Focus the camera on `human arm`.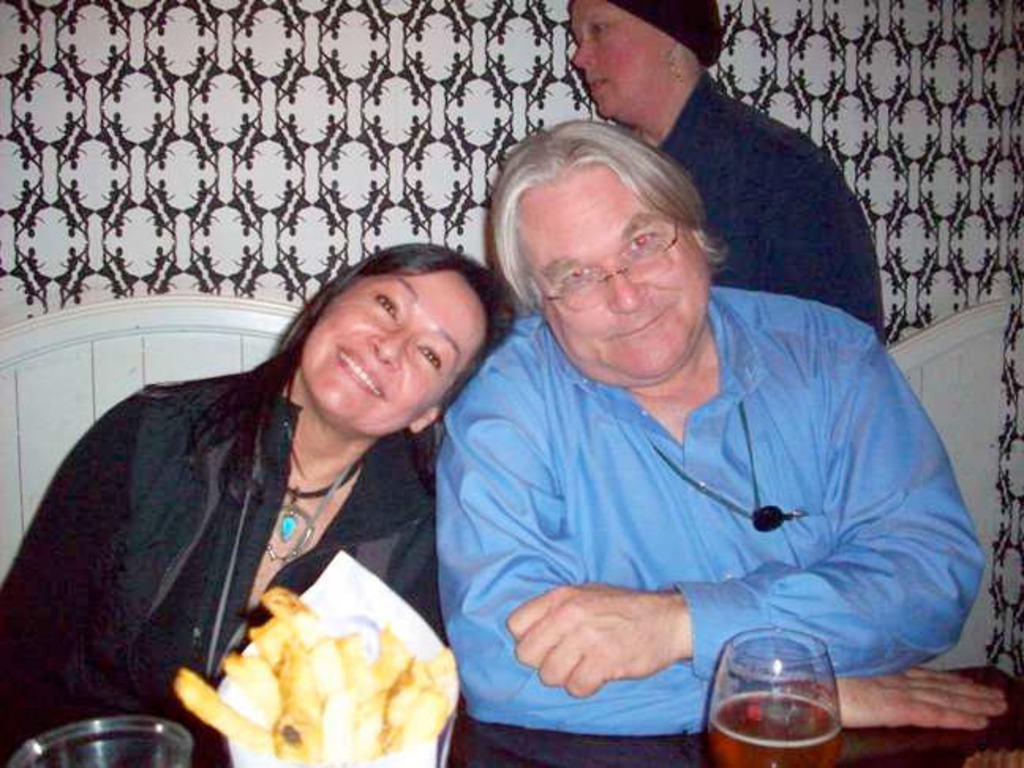
Focus region: locate(0, 398, 133, 763).
